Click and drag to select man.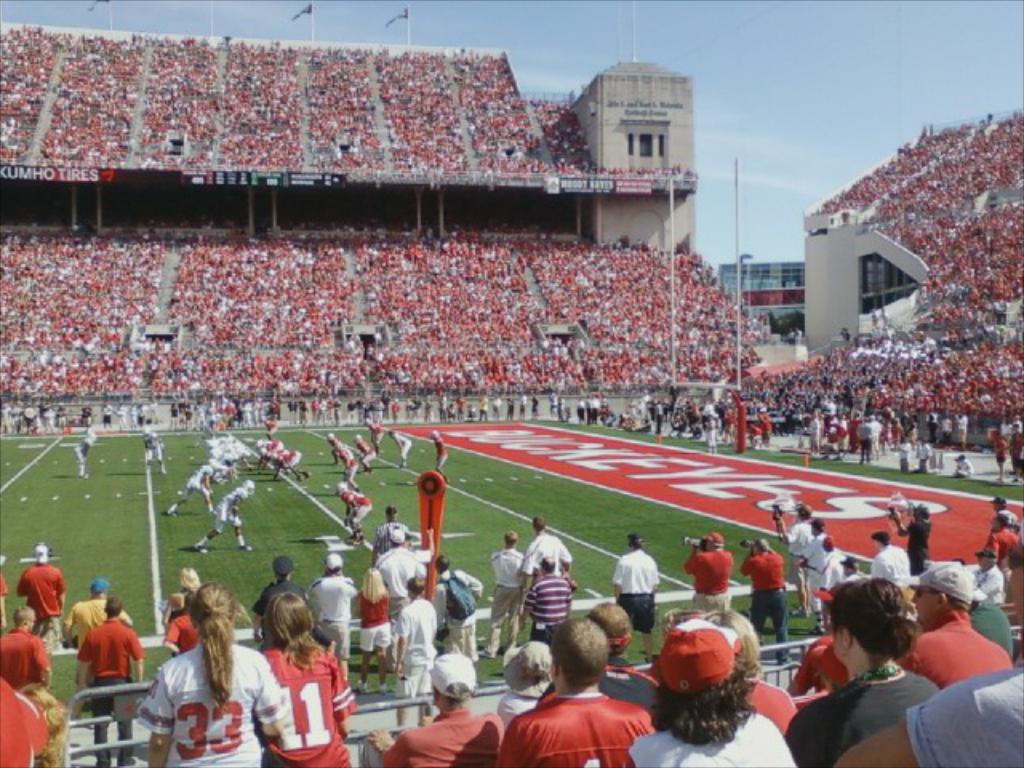
Selection: (x1=840, y1=555, x2=867, y2=584).
